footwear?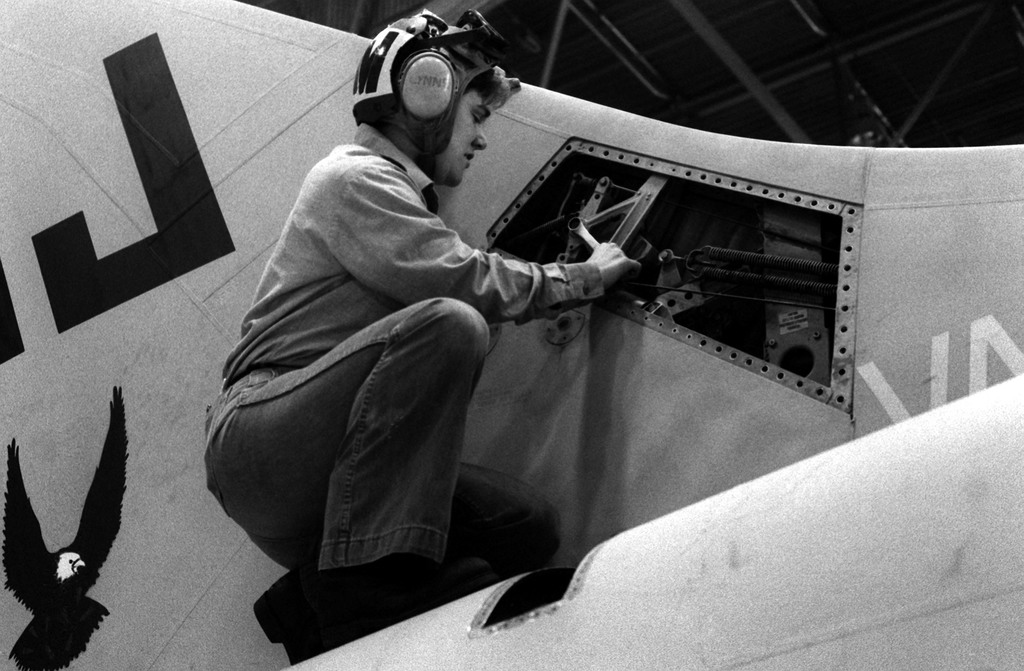
{"x1": 254, "y1": 565, "x2": 351, "y2": 663}
